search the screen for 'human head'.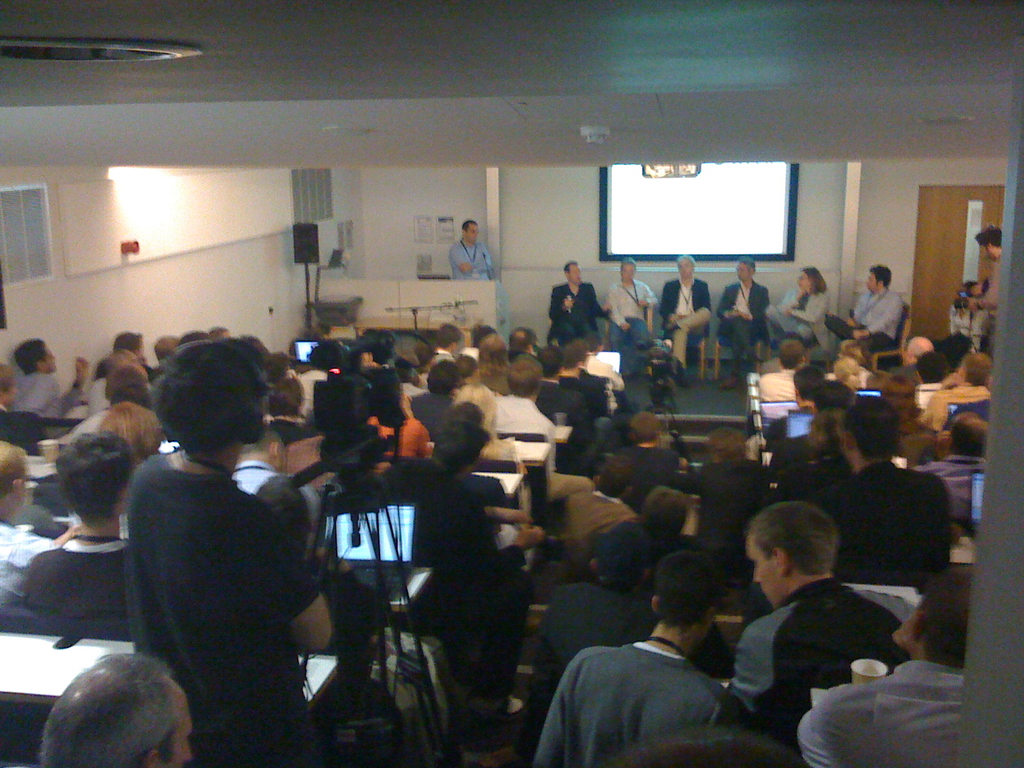
Found at <bbox>901, 336, 933, 367</bbox>.
